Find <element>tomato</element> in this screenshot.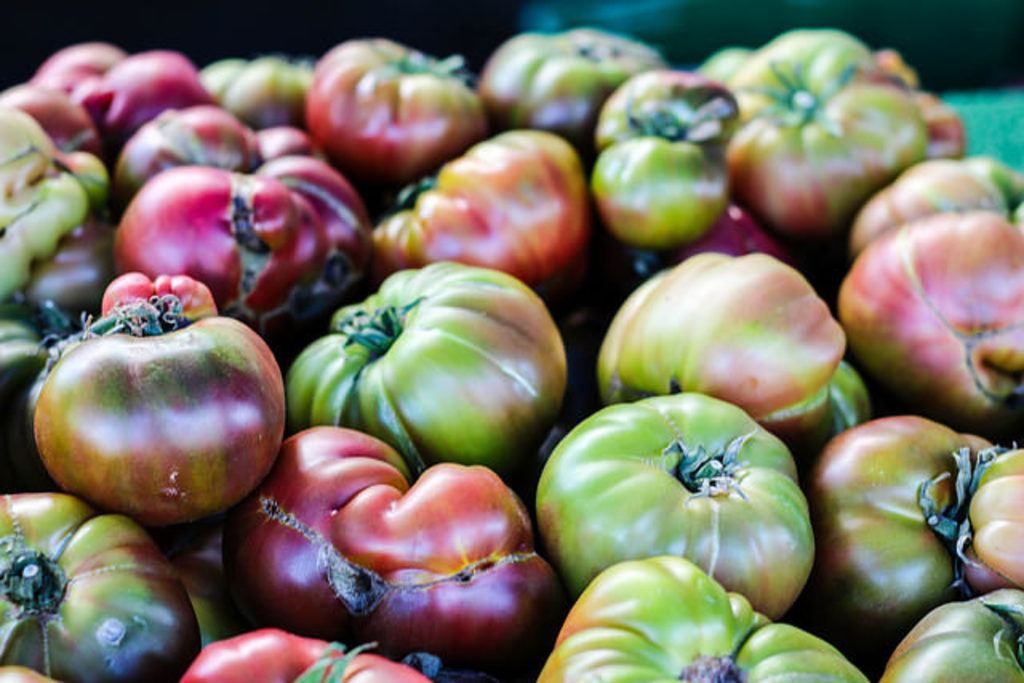
The bounding box for <element>tomato</element> is Rect(115, 162, 328, 314).
